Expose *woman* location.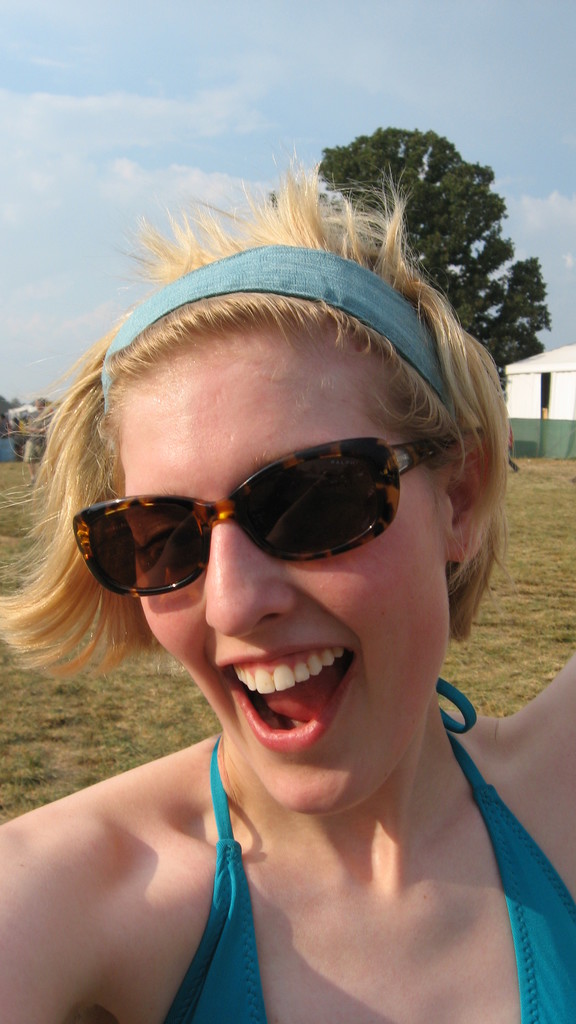
Exposed at 5/244/575/1022.
